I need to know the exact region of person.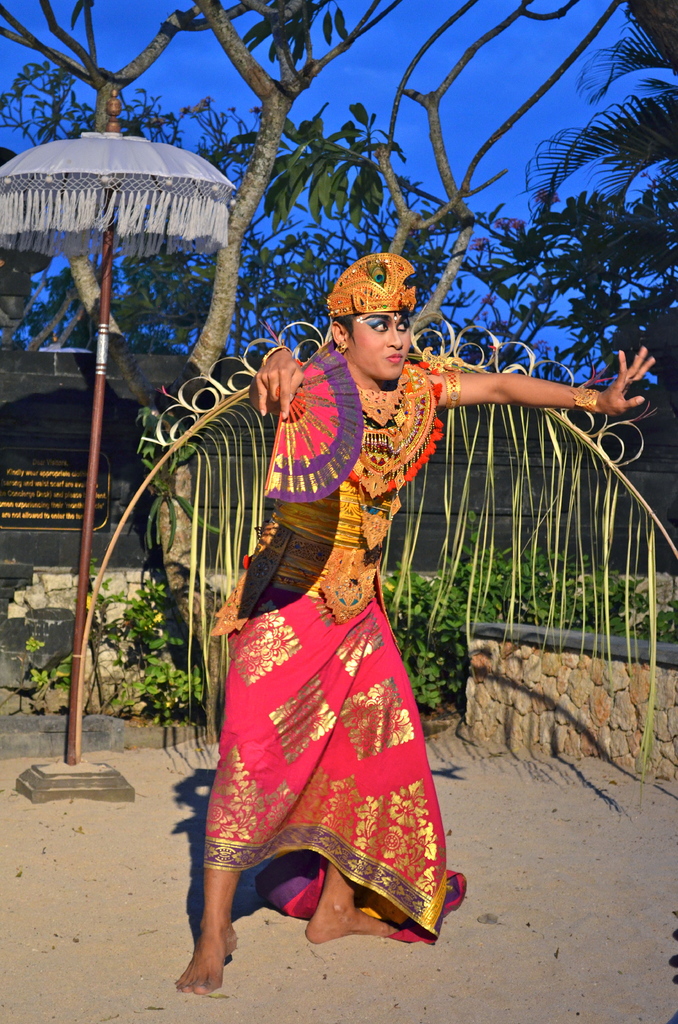
Region: (200,253,652,991).
